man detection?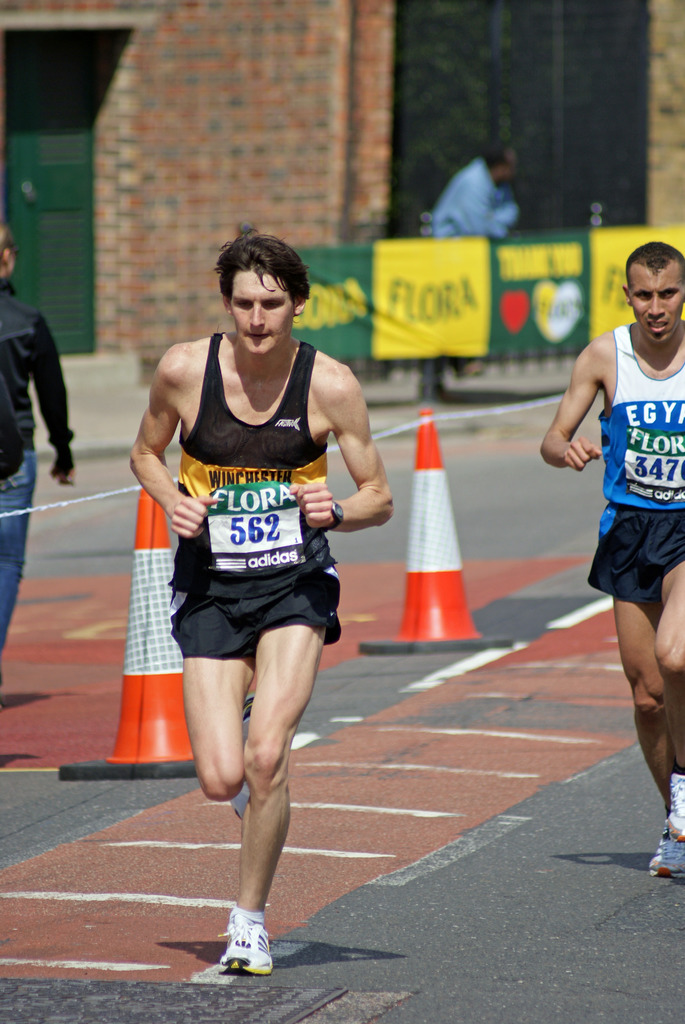
(left=123, top=225, right=374, bottom=957)
